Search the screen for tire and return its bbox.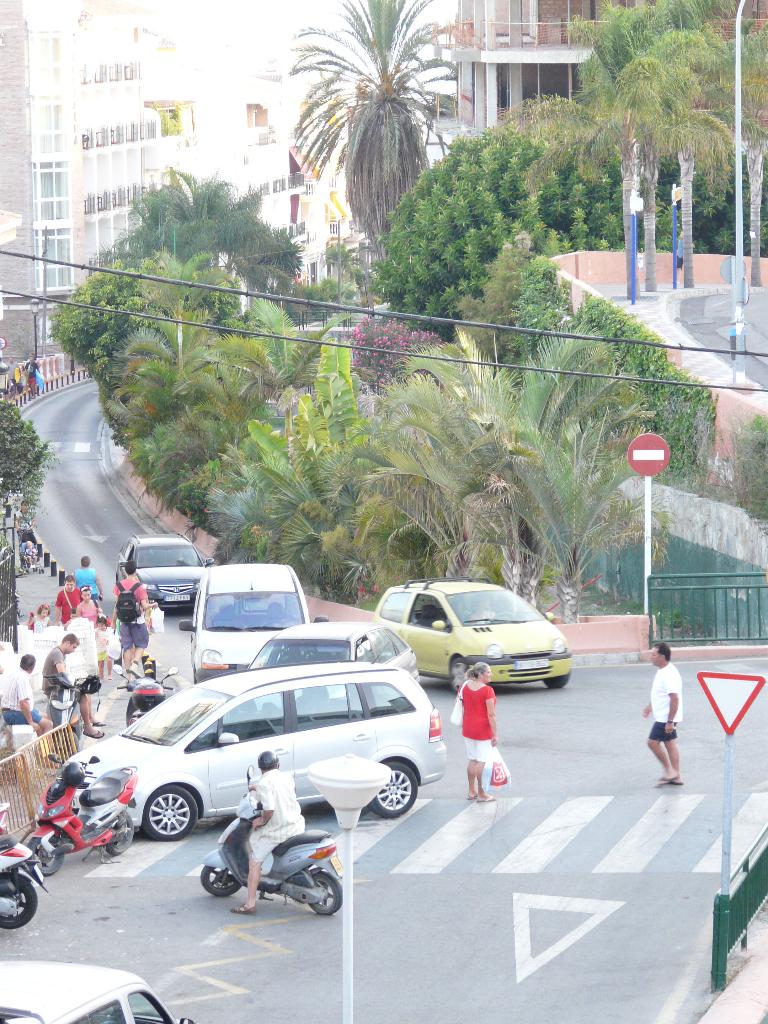
Found: {"left": 0, "top": 872, "right": 40, "bottom": 932}.
